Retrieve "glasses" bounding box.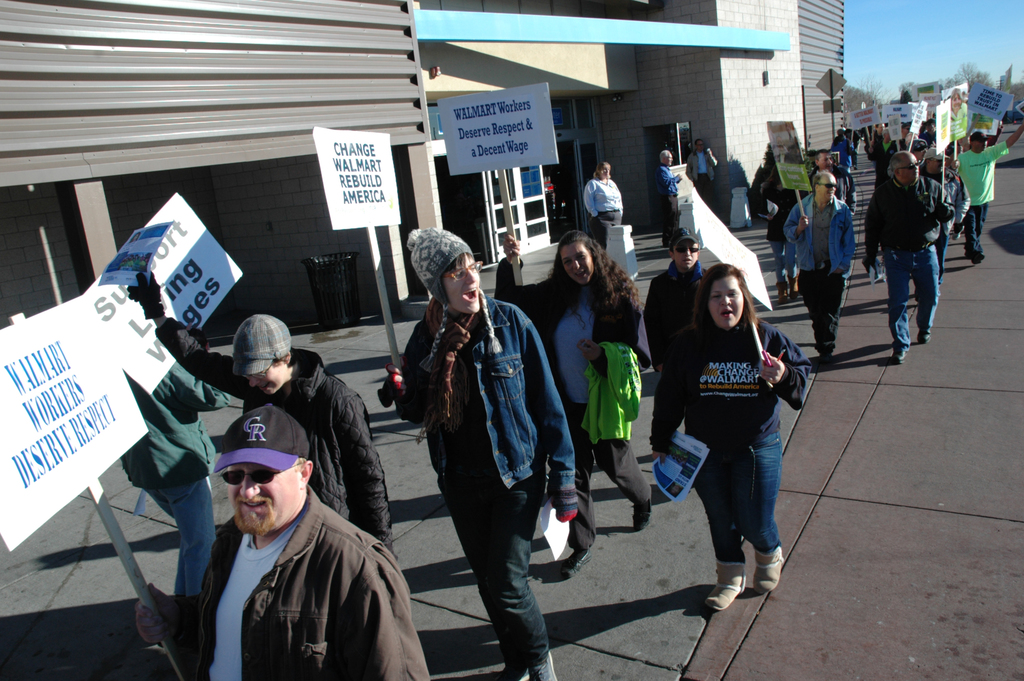
Bounding box: x1=669, y1=242, x2=702, y2=257.
